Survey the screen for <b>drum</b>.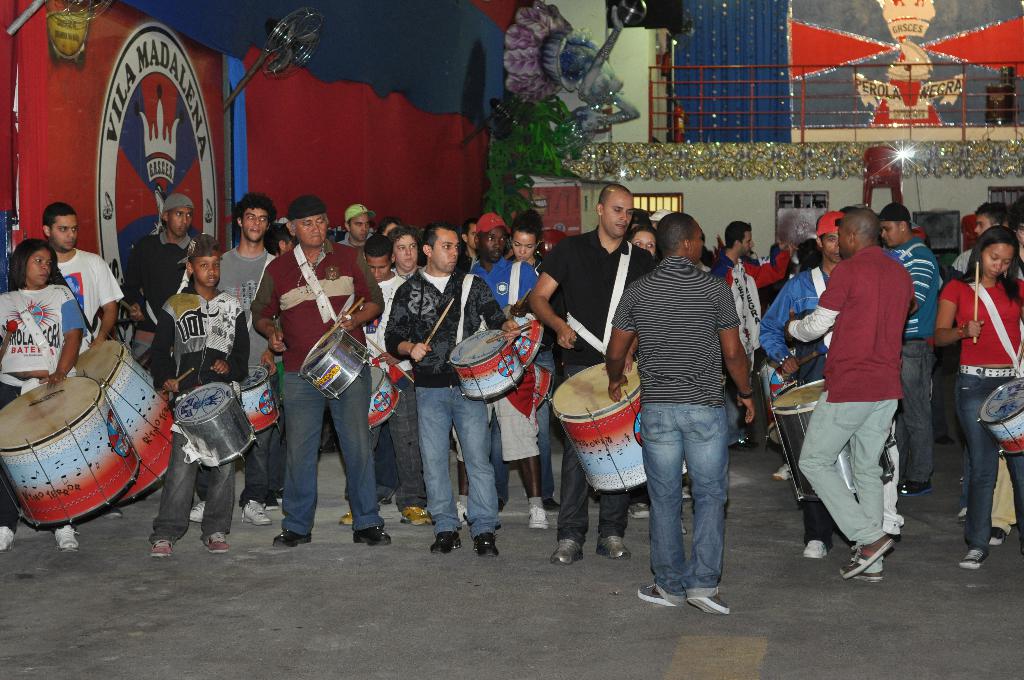
Survey found: {"x1": 295, "y1": 325, "x2": 375, "y2": 403}.
